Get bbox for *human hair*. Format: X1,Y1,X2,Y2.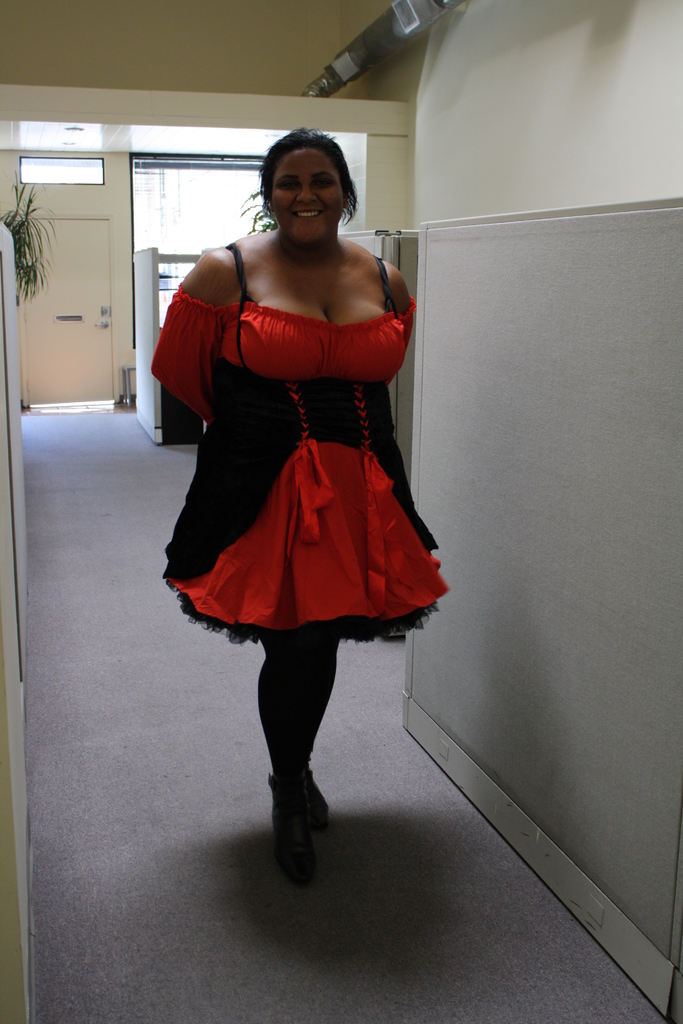
240,122,359,246.
